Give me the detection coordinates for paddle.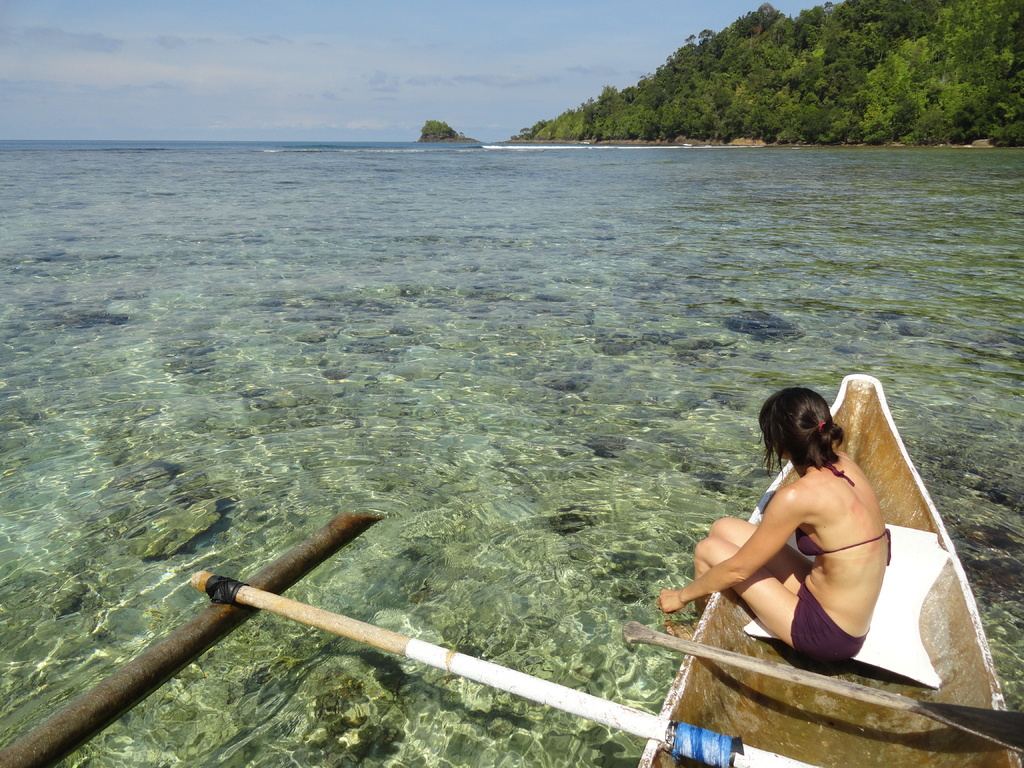
[left=620, top=620, right=1023, bottom=752].
